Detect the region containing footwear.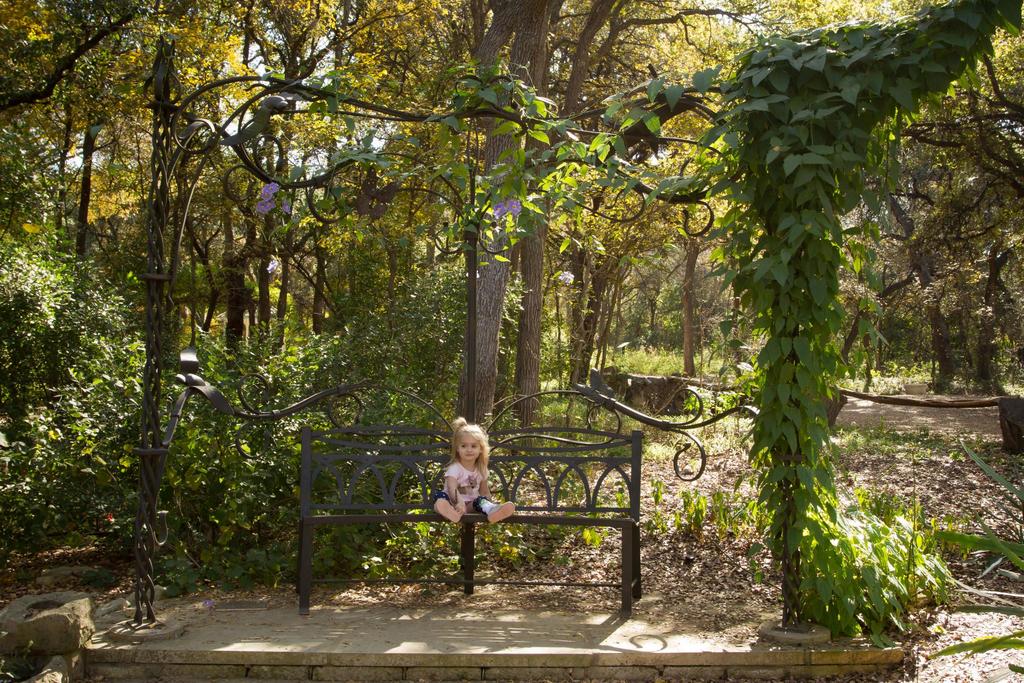
(437,494,462,520).
